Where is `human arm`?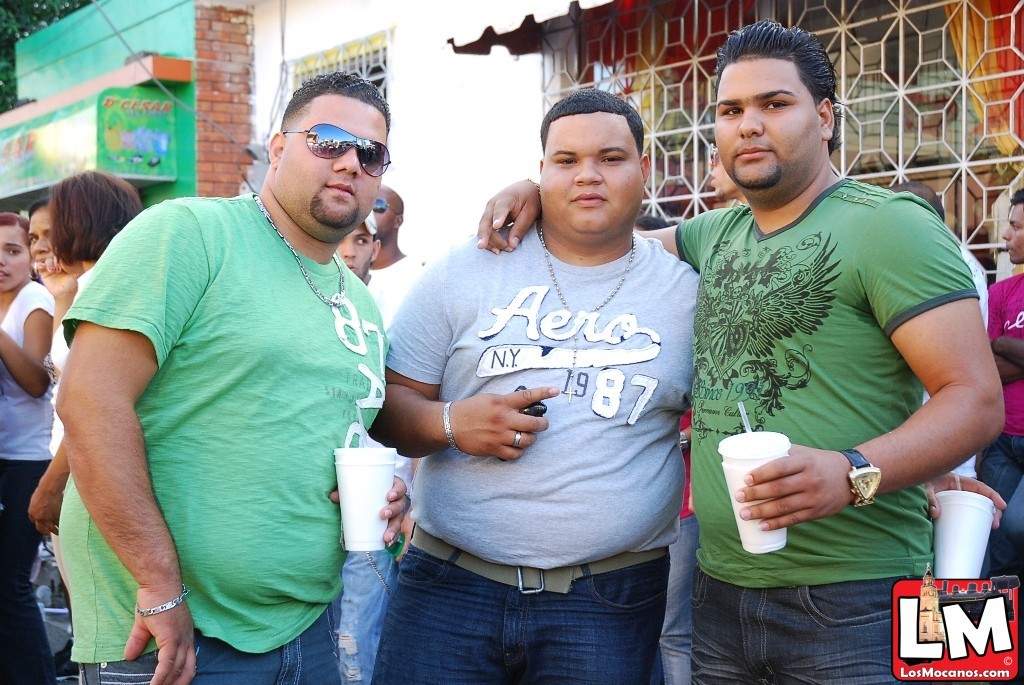
box=[29, 226, 189, 684].
